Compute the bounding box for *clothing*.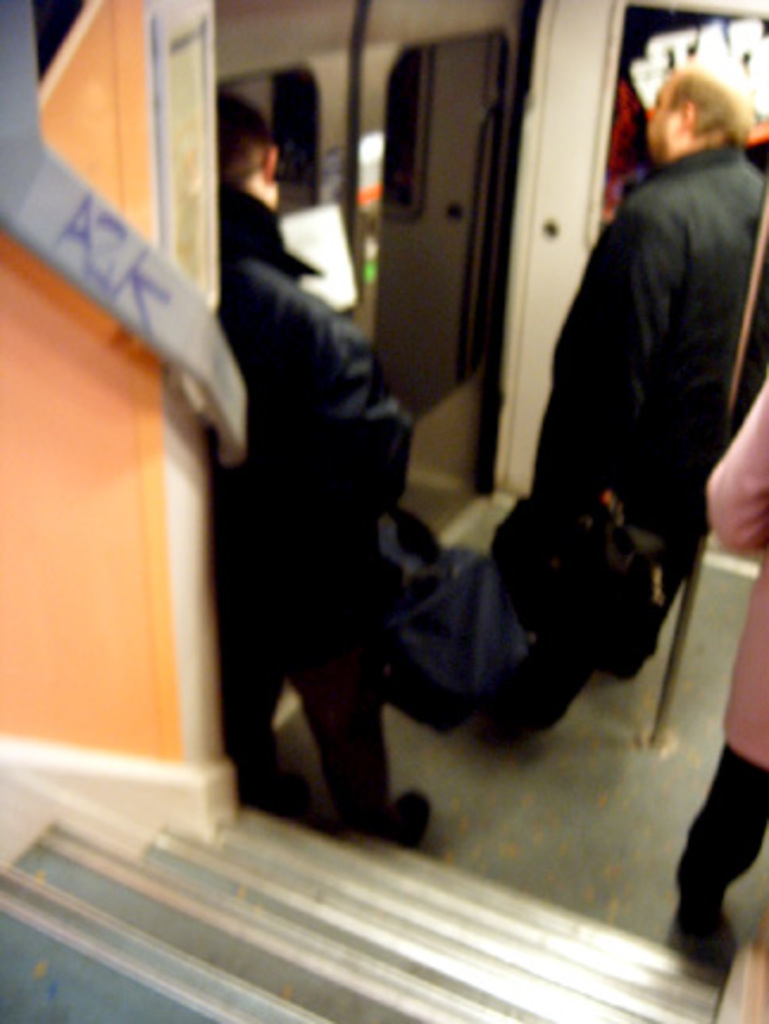
select_region(198, 191, 414, 843).
